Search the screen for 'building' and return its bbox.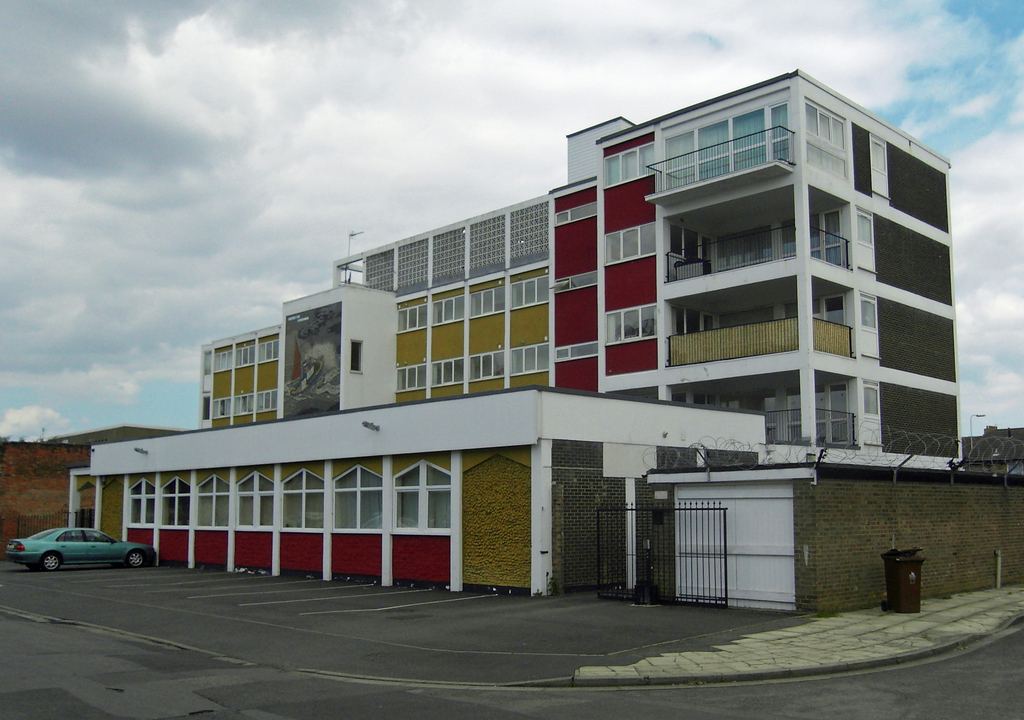
Found: 64/65/1023/616.
